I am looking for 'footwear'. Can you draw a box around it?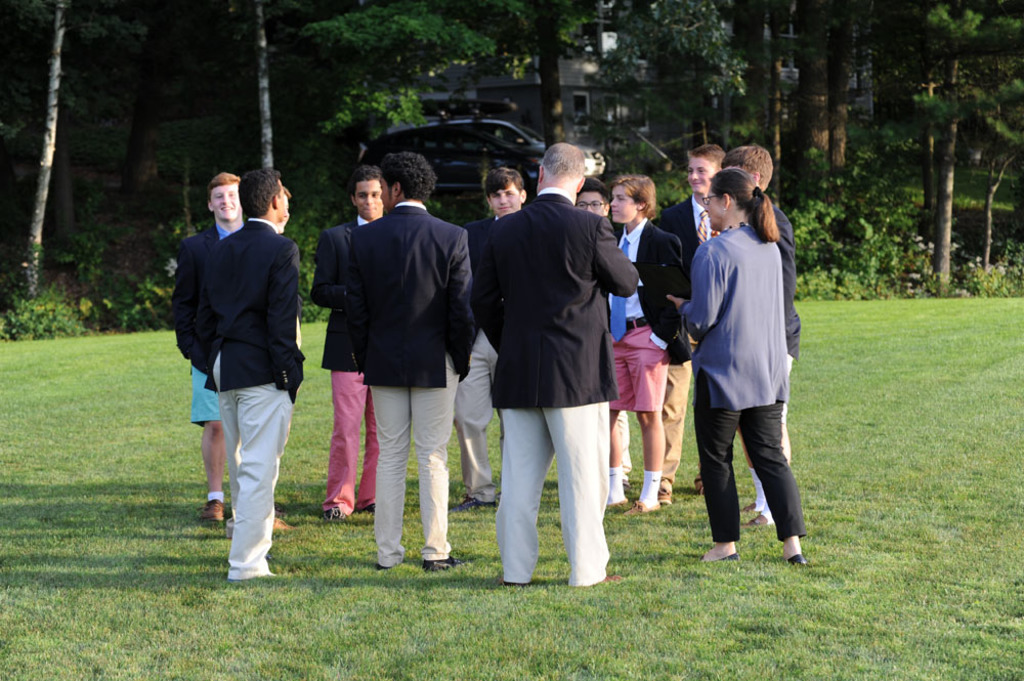
Sure, the bounding box is [595,572,622,587].
